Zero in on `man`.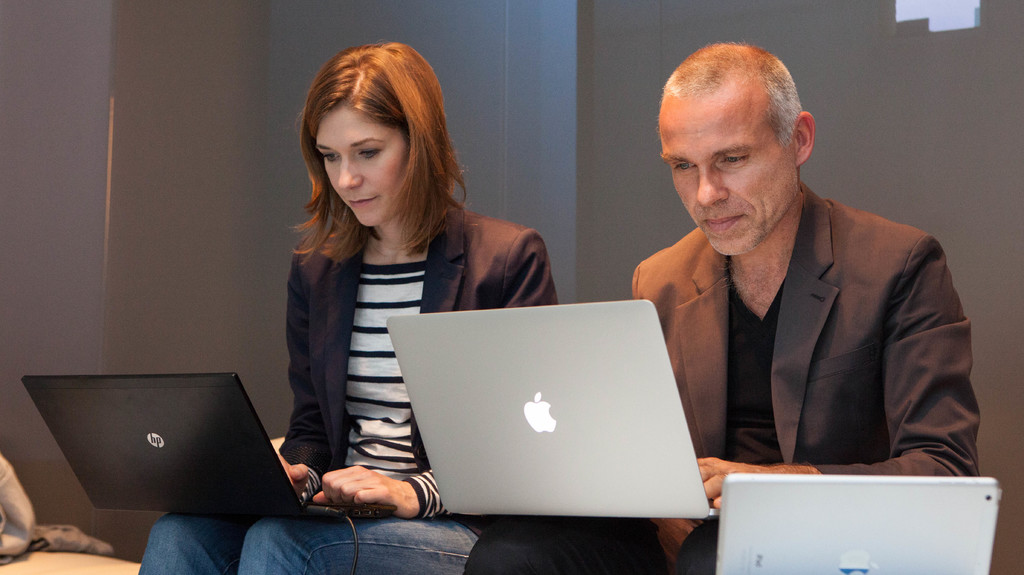
Zeroed in: bbox(455, 42, 981, 574).
